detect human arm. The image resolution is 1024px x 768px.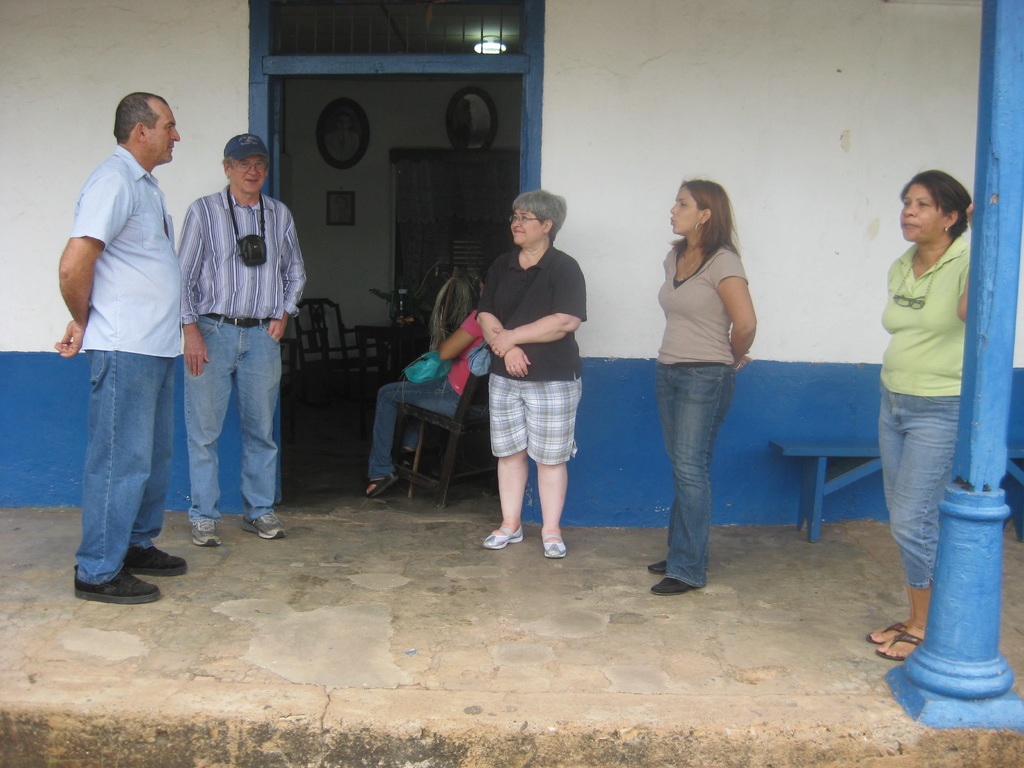
bbox(711, 253, 760, 373).
